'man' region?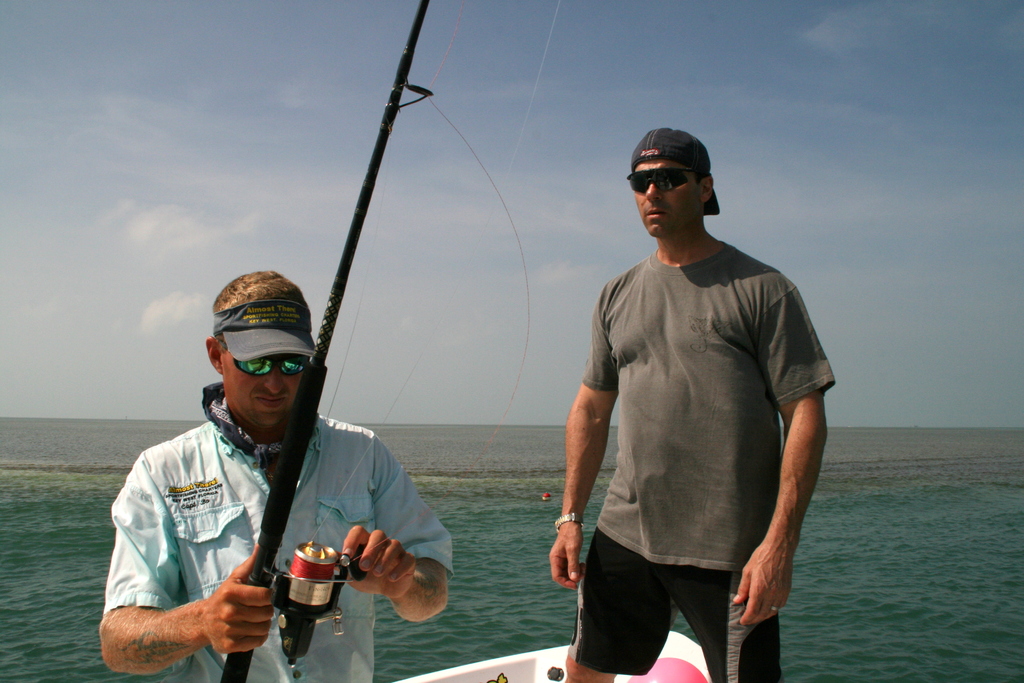
[92,272,454,682]
